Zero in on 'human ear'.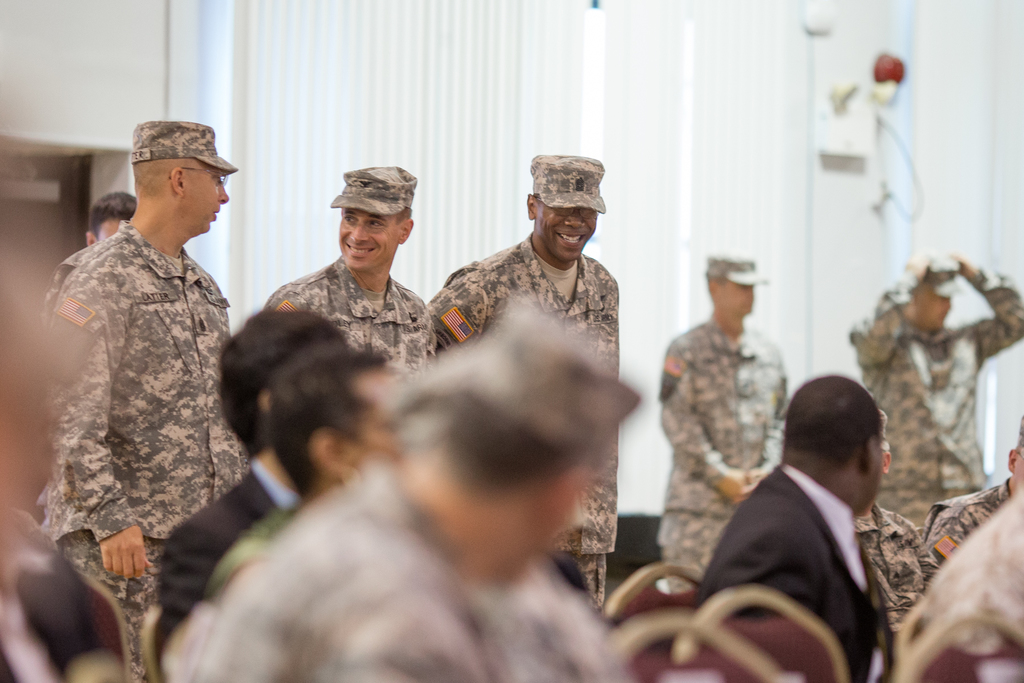
Zeroed in: l=1007, t=449, r=1016, b=475.
